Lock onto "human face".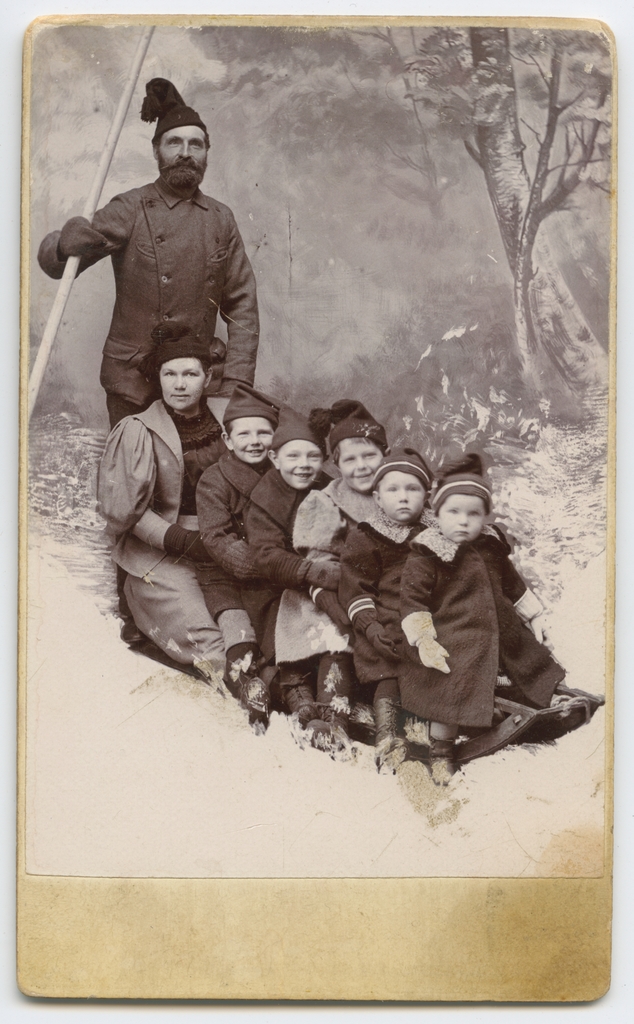
Locked: <bbox>339, 436, 385, 488</bbox>.
